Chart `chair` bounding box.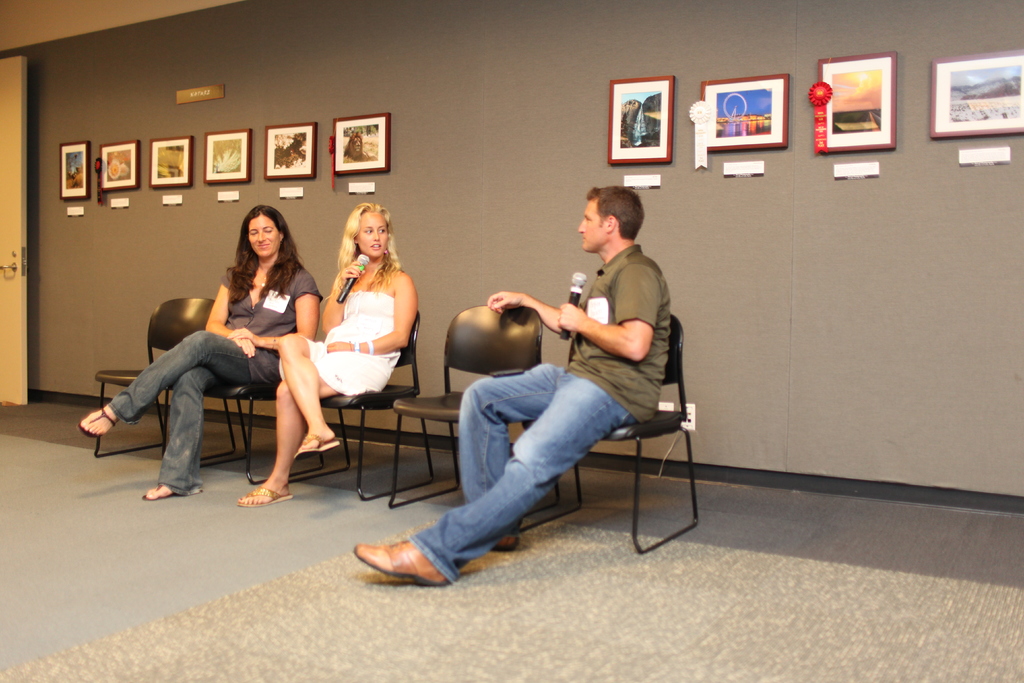
Charted: crop(85, 293, 259, 470).
